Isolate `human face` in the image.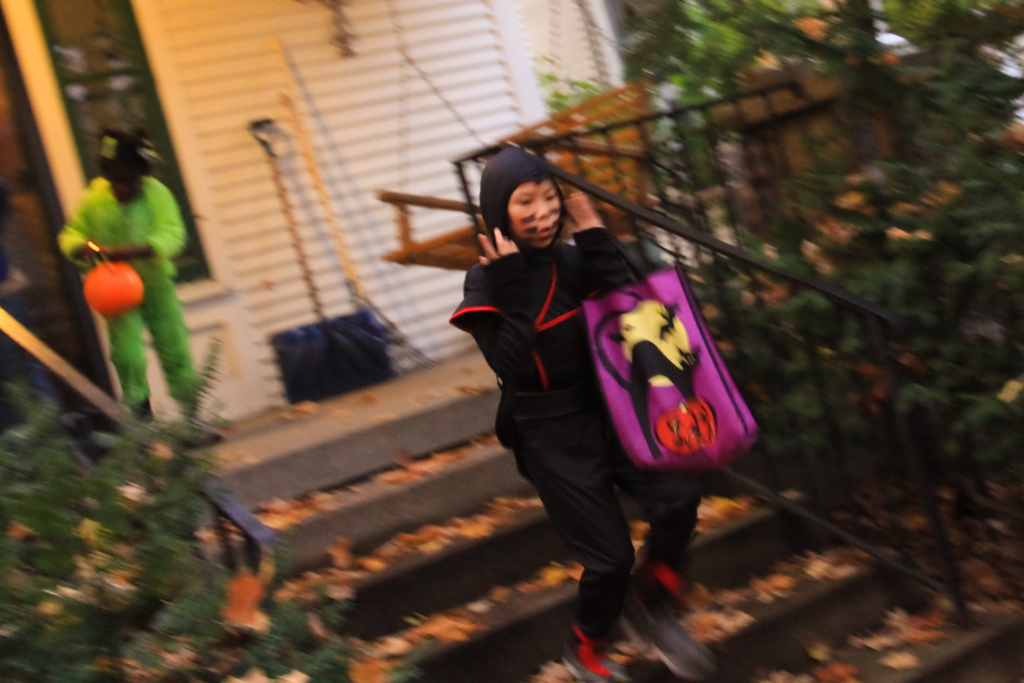
Isolated region: bbox=[514, 178, 560, 247].
